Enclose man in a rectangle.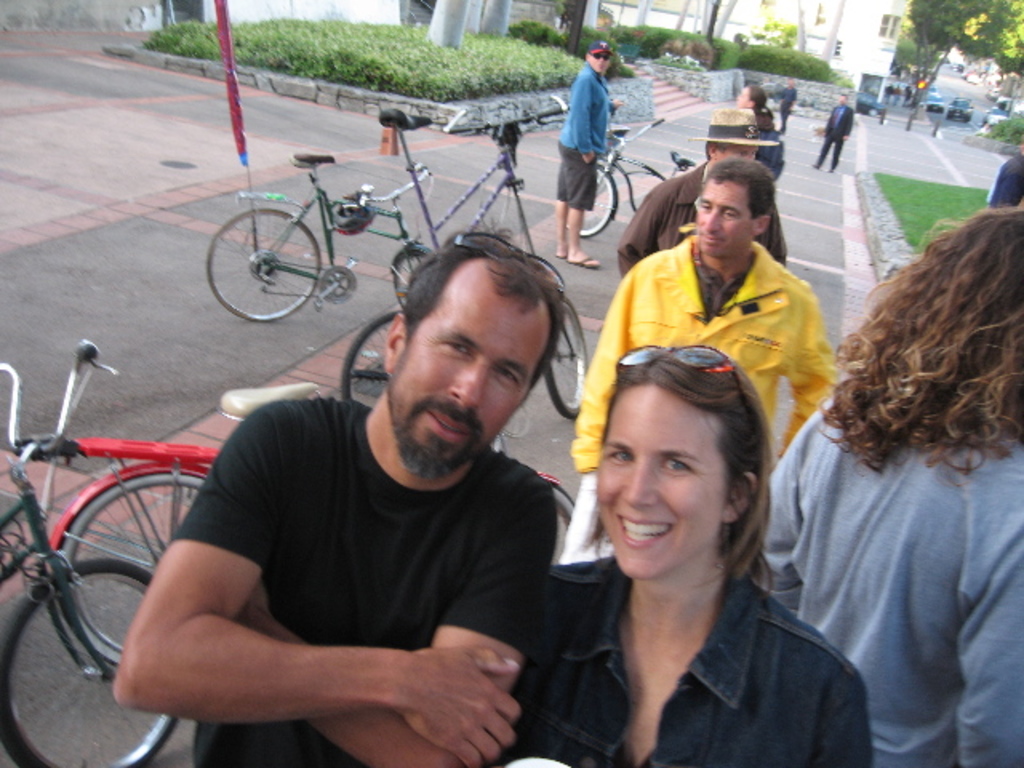
[x1=552, y1=32, x2=614, y2=270].
